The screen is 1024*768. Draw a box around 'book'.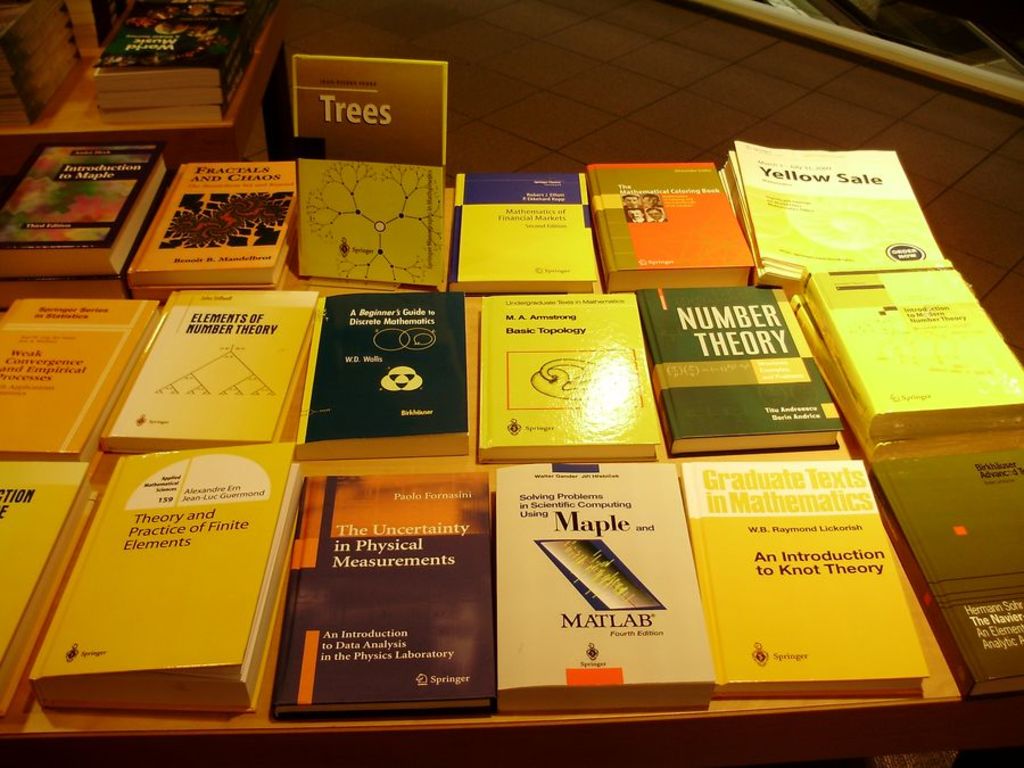
box=[96, 289, 315, 452].
